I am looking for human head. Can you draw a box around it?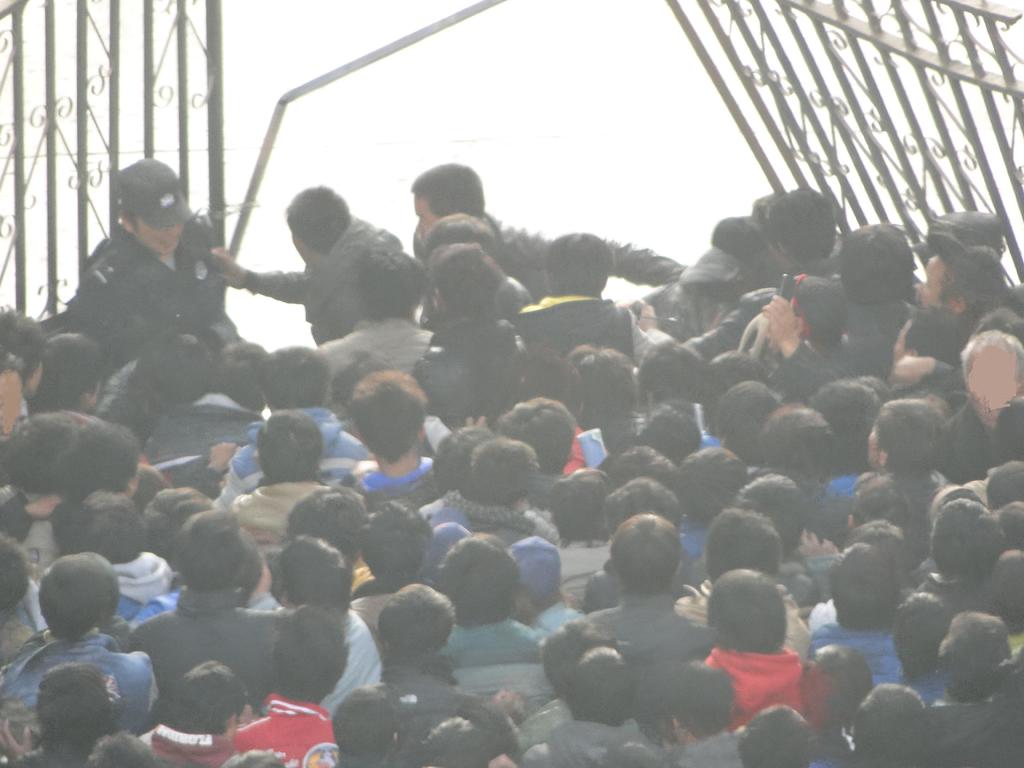
Sure, the bounding box is box=[283, 189, 353, 268].
